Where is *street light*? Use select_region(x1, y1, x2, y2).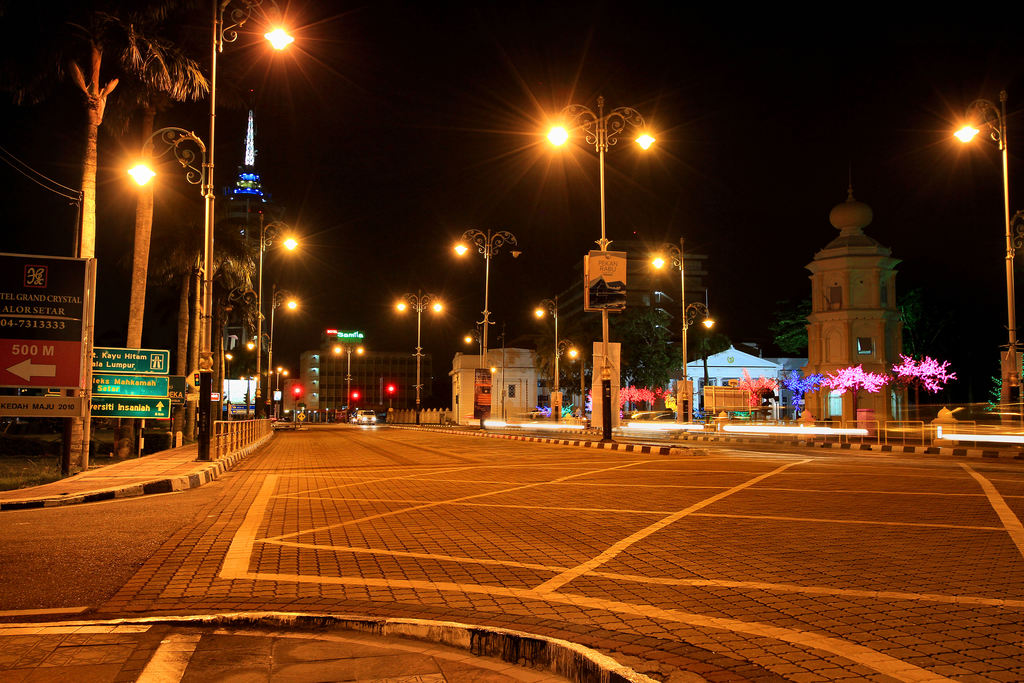
select_region(251, 215, 301, 418).
